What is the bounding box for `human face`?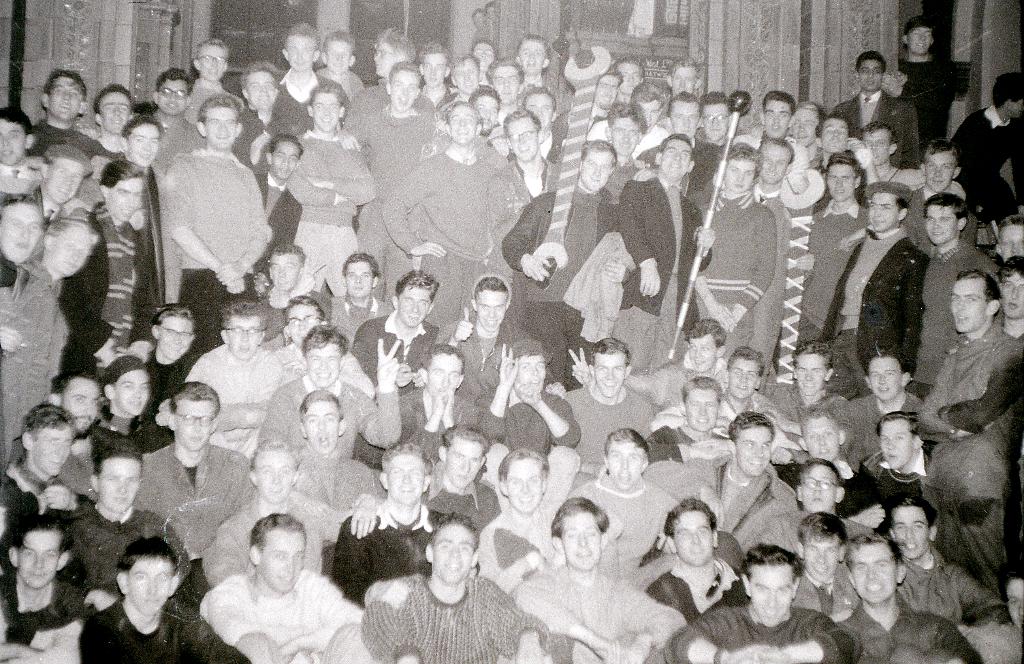
bbox(726, 155, 756, 189).
